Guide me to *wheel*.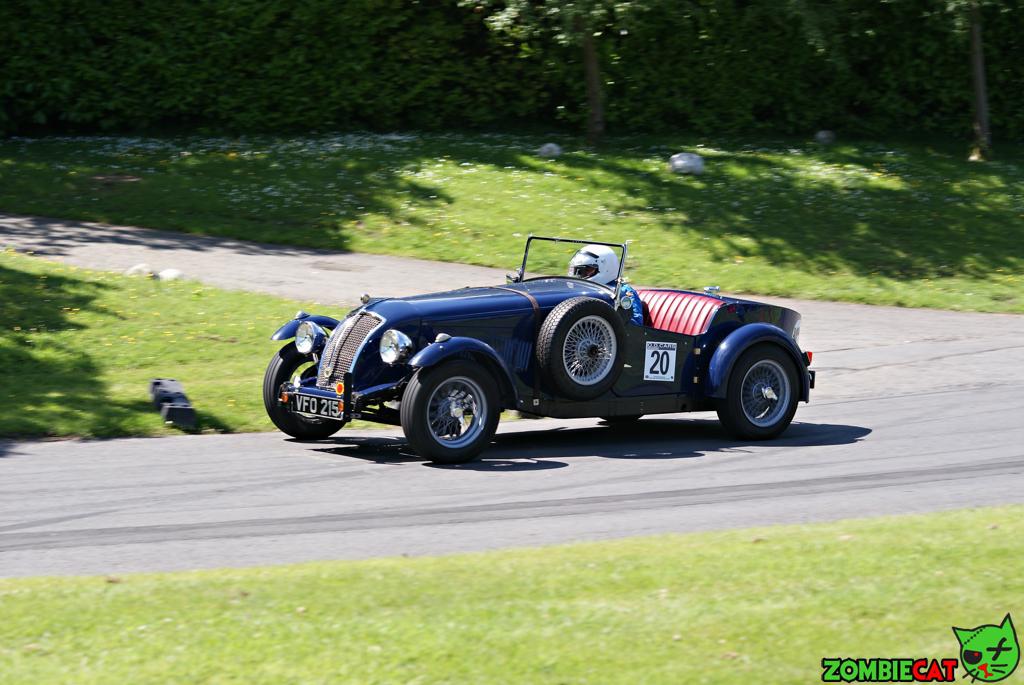
Guidance: [264, 339, 343, 443].
